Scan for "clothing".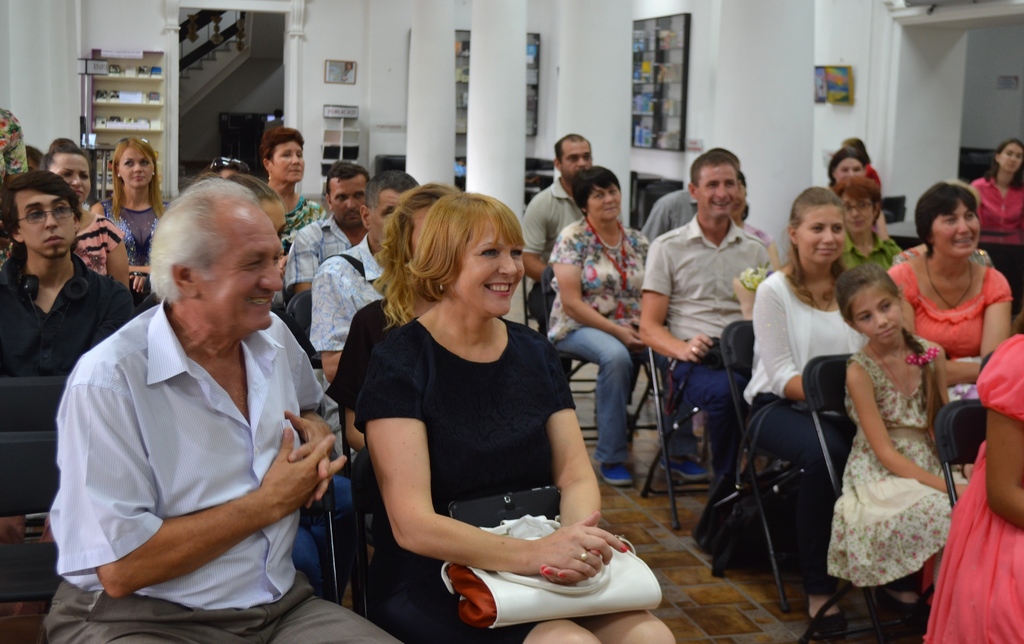
Scan result: [x1=301, y1=237, x2=384, y2=353].
